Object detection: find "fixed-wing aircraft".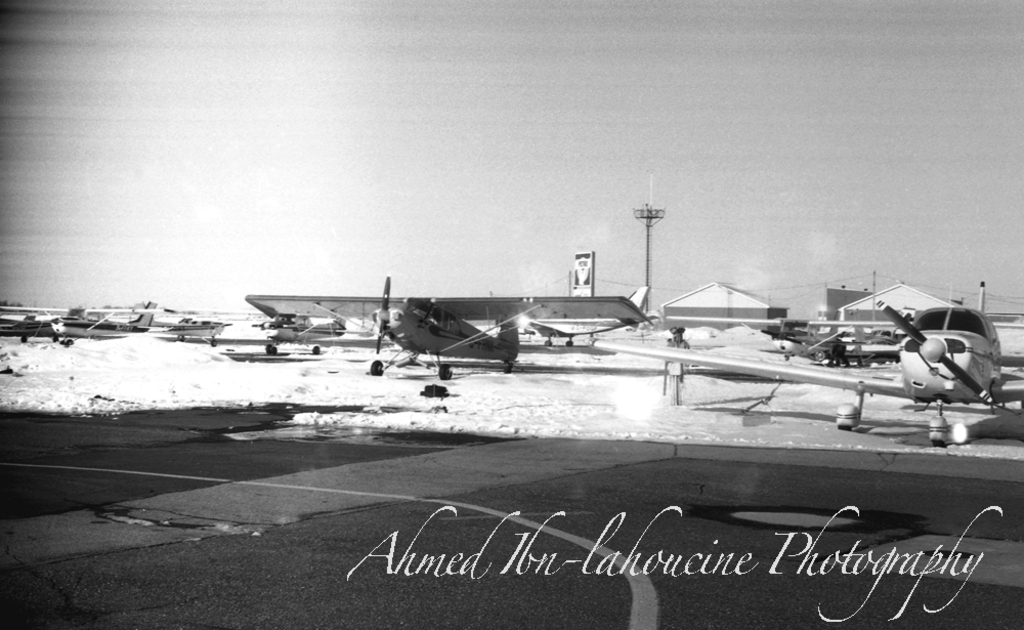
region(239, 267, 644, 378).
